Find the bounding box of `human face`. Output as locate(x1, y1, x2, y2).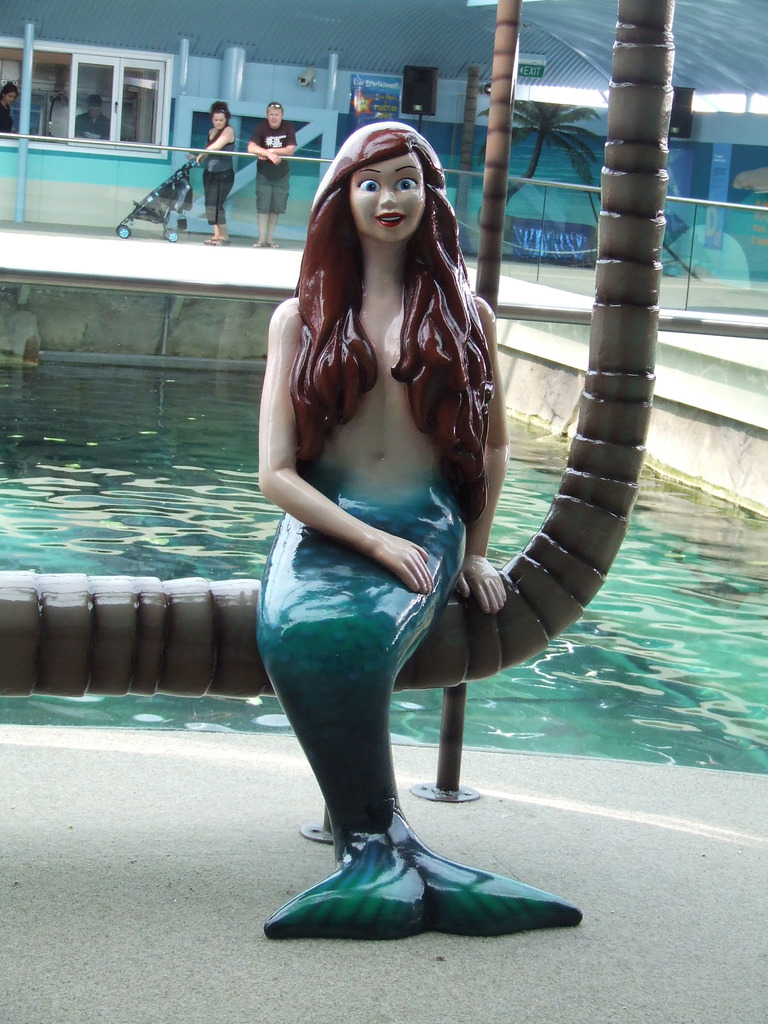
locate(268, 106, 278, 132).
